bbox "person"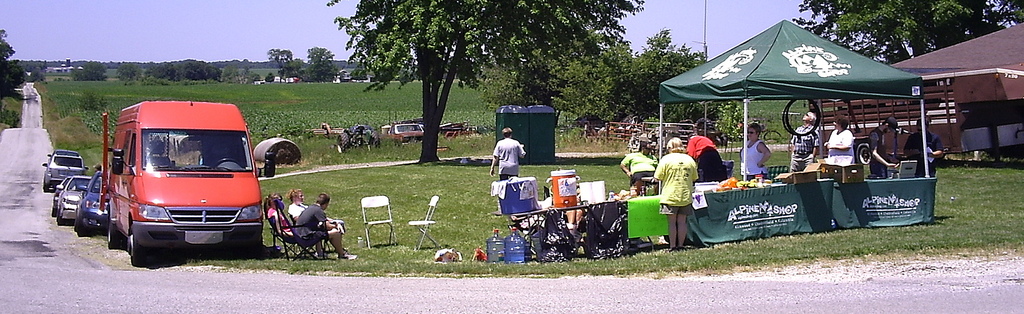
region(823, 113, 856, 166)
